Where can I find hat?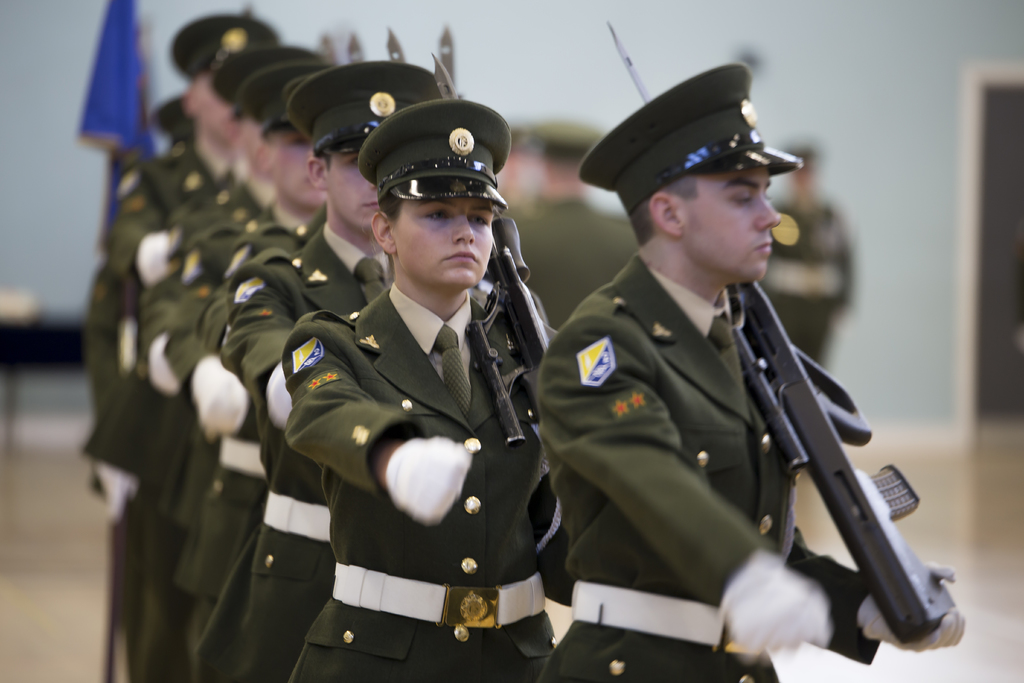
You can find it at [x1=279, y1=54, x2=436, y2=157].
